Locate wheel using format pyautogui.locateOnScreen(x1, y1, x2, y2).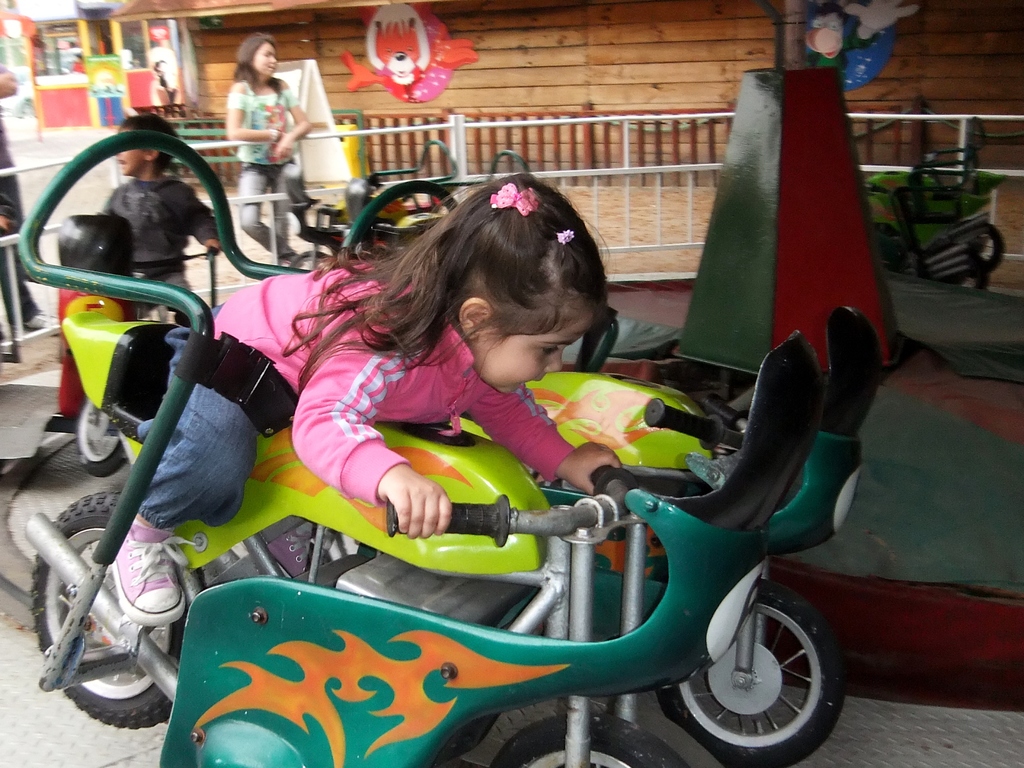
pyautogui.locateOnScreen(495, 717, 690, 767).
